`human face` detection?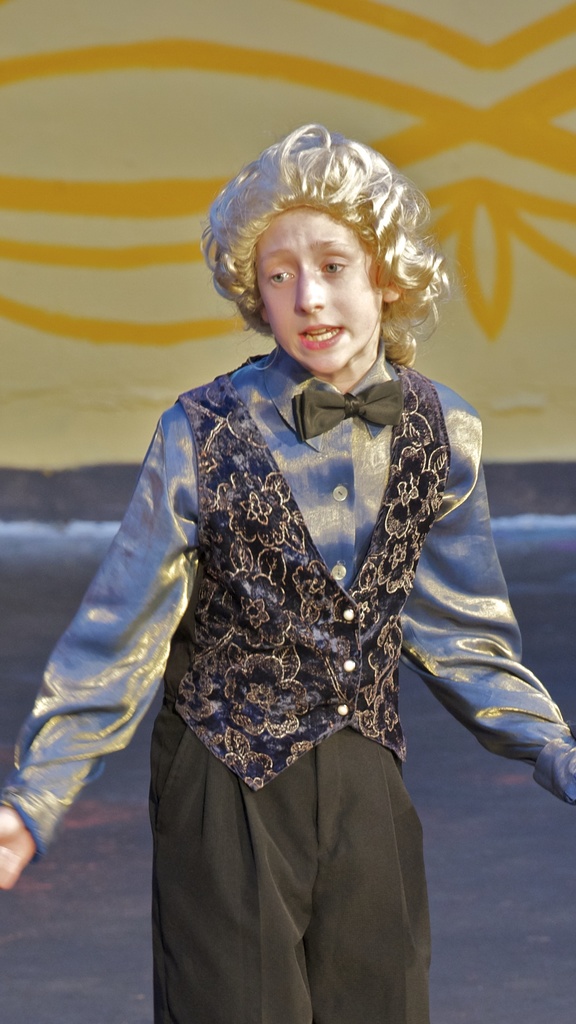
Rect(249, 211, 382, 382)
